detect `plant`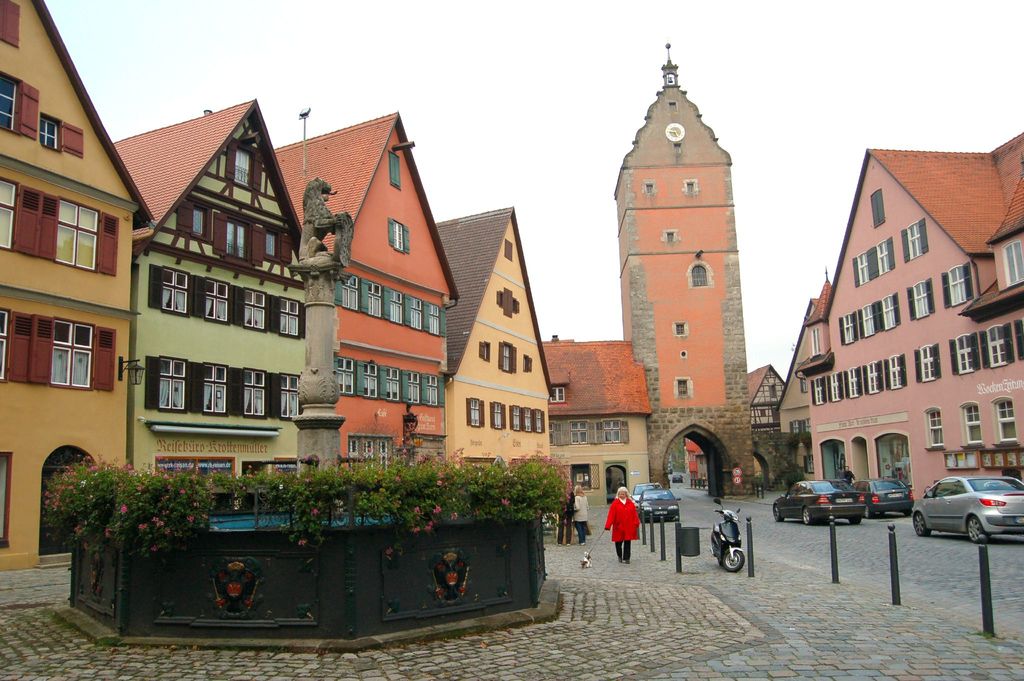
box(31, 463, 232, 598)
